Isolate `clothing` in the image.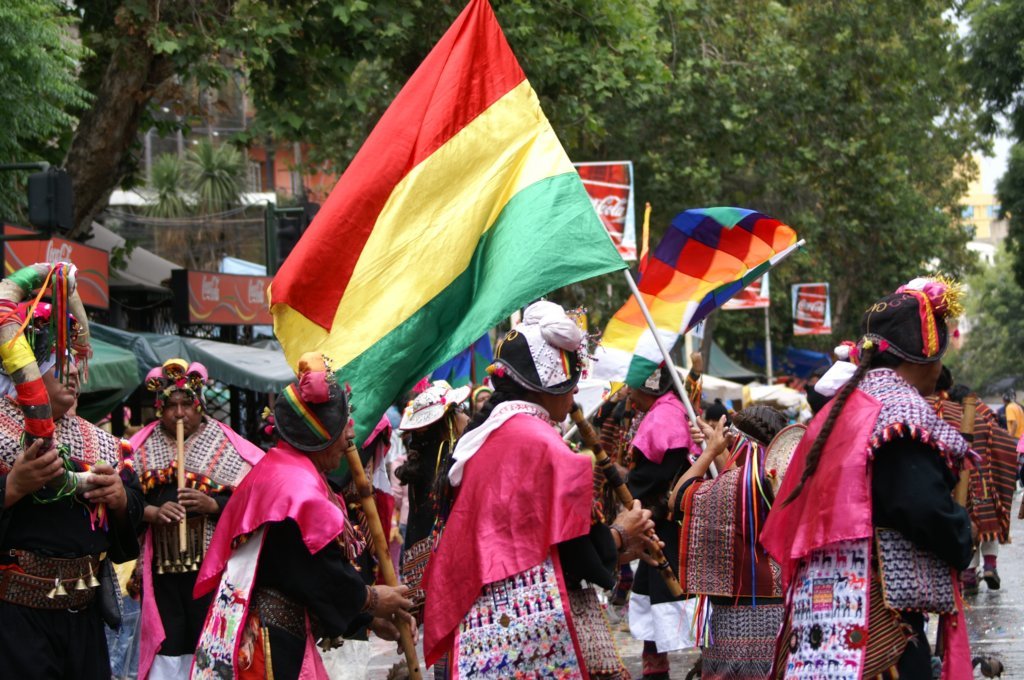
Isolated region: 420,400,618,679.
